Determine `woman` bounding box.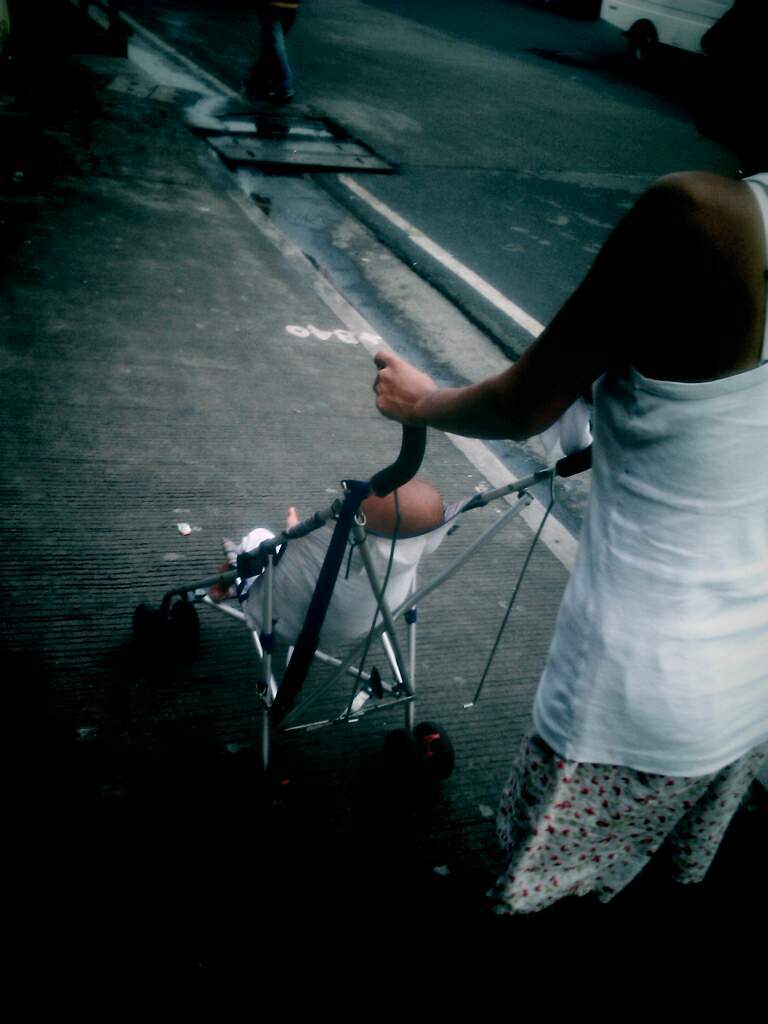
Determined: 432, 115, 753, 997.
